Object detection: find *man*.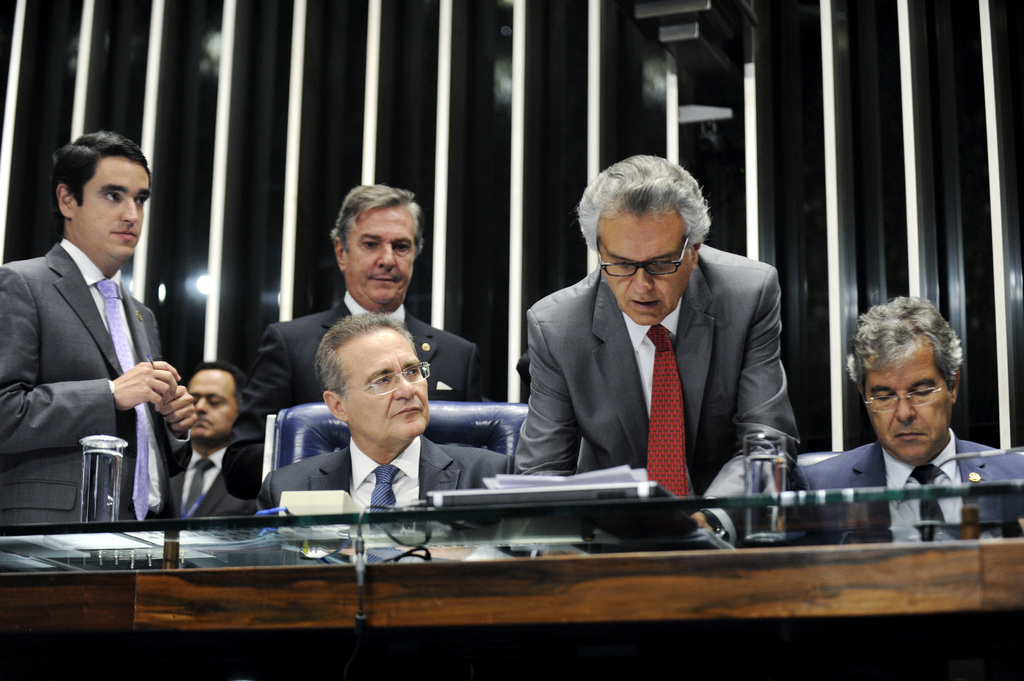
locate(164, 357, 275, 518).
